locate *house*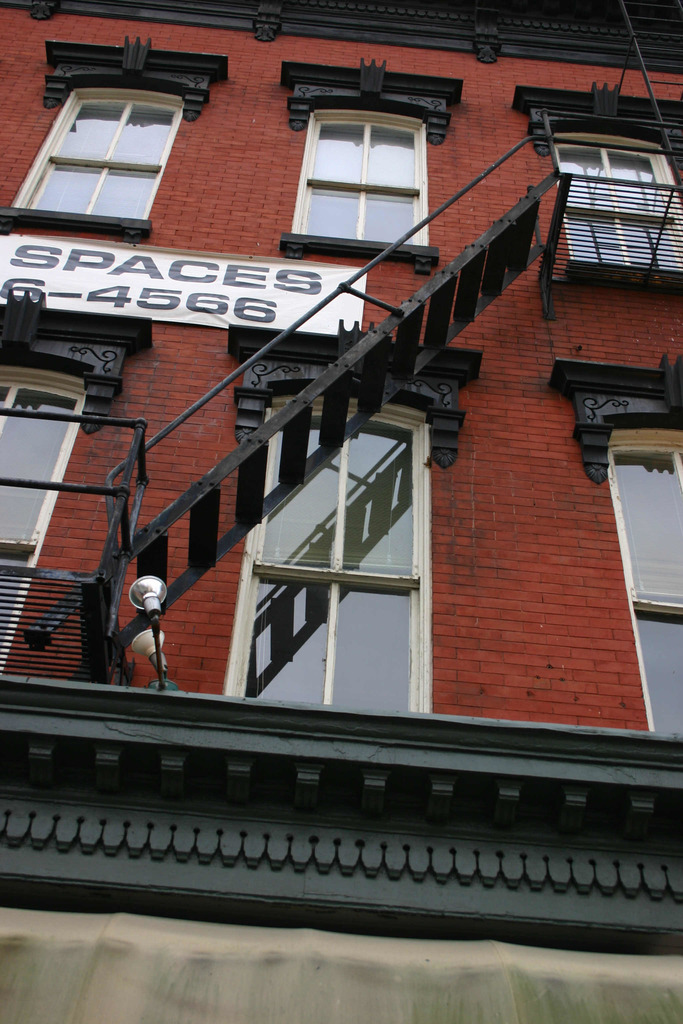
BBox(0, 0, 682, 1023)
